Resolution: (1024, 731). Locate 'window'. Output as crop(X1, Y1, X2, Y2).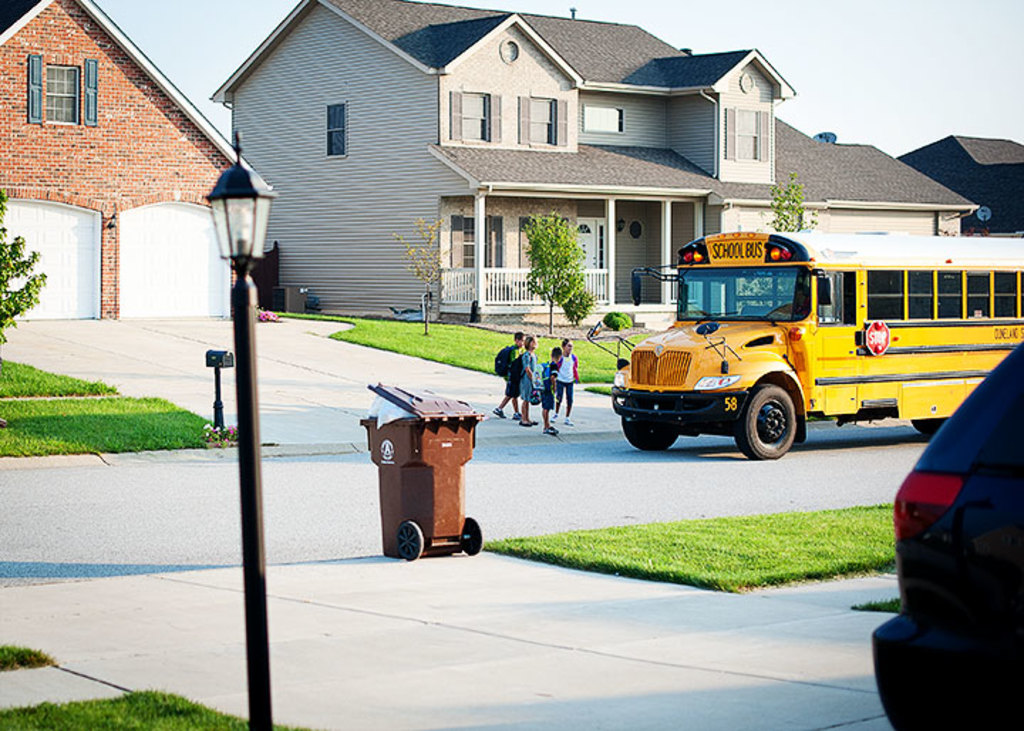
crop(519, 95, 569, 148).
